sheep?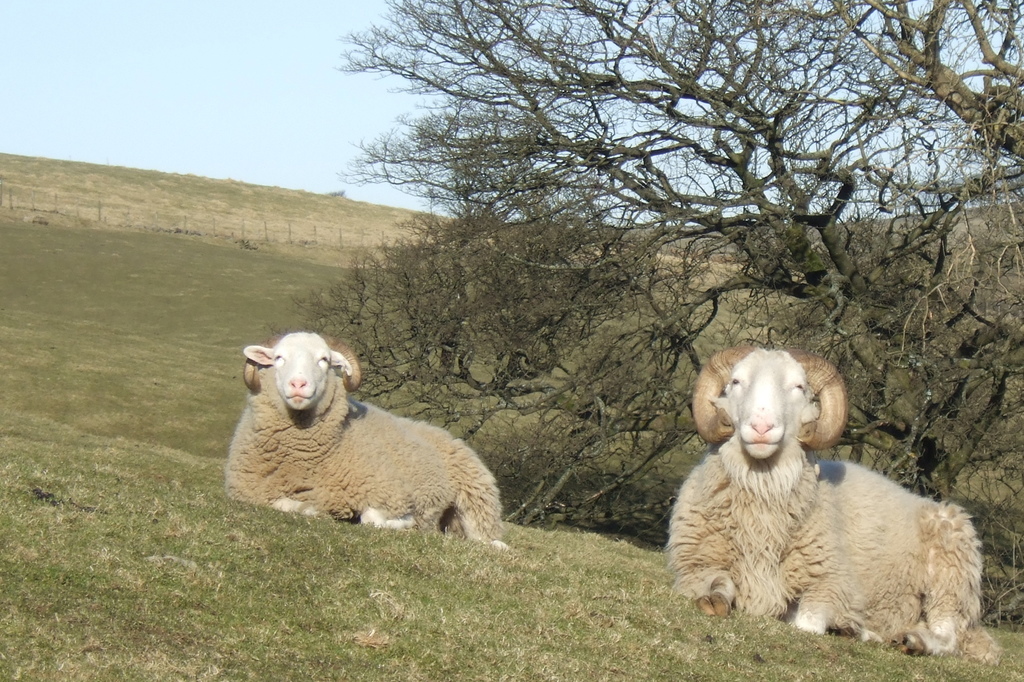
(661,346,1001,667)
